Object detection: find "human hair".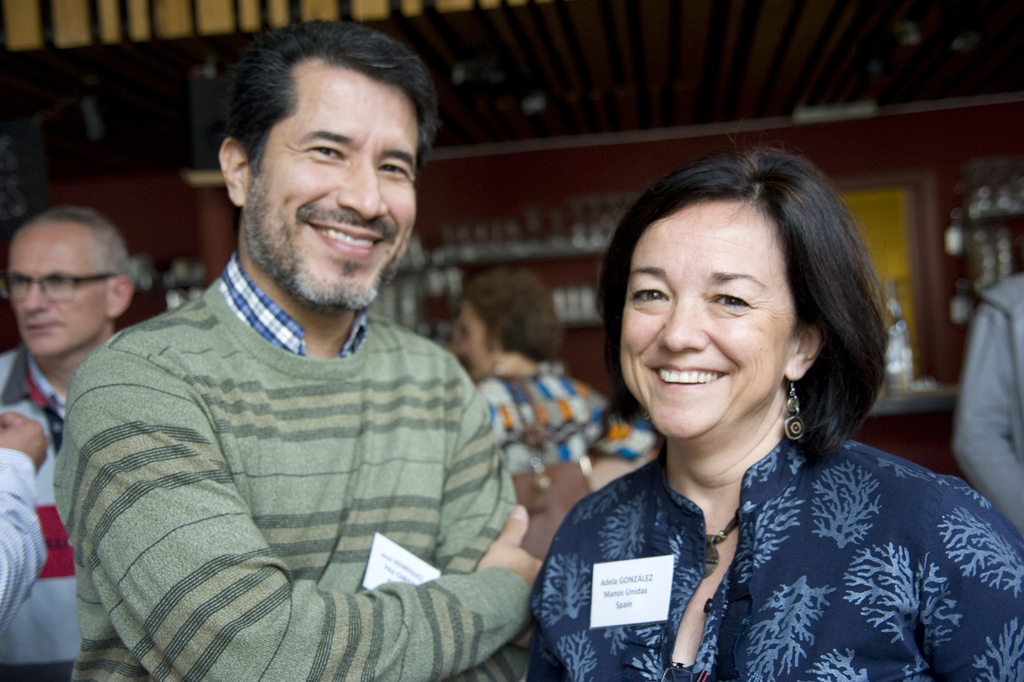
(left=463, top=265, right=563, bottom=363).
